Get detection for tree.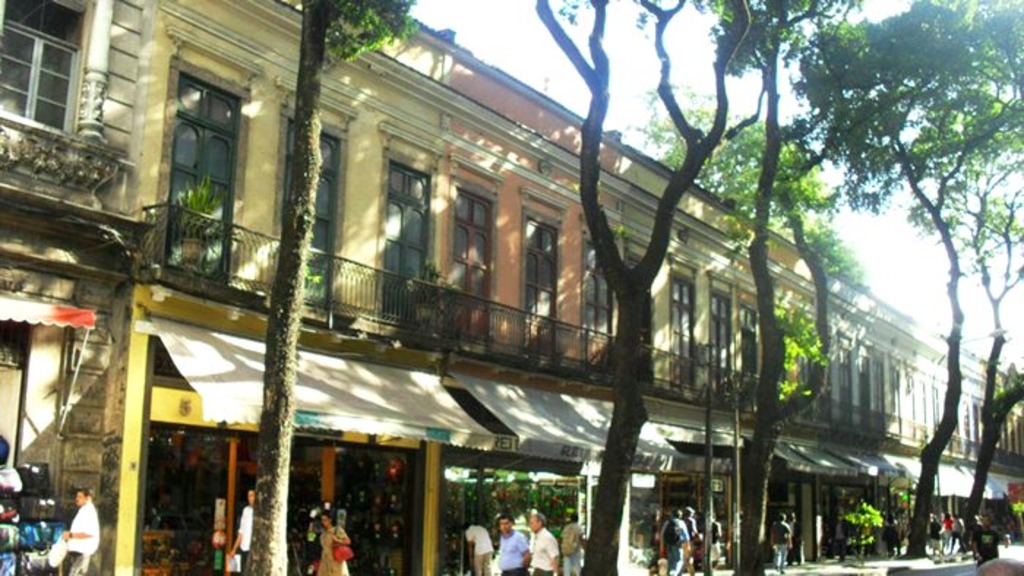
Detection: bbox=(534, 0, 824, 575).
